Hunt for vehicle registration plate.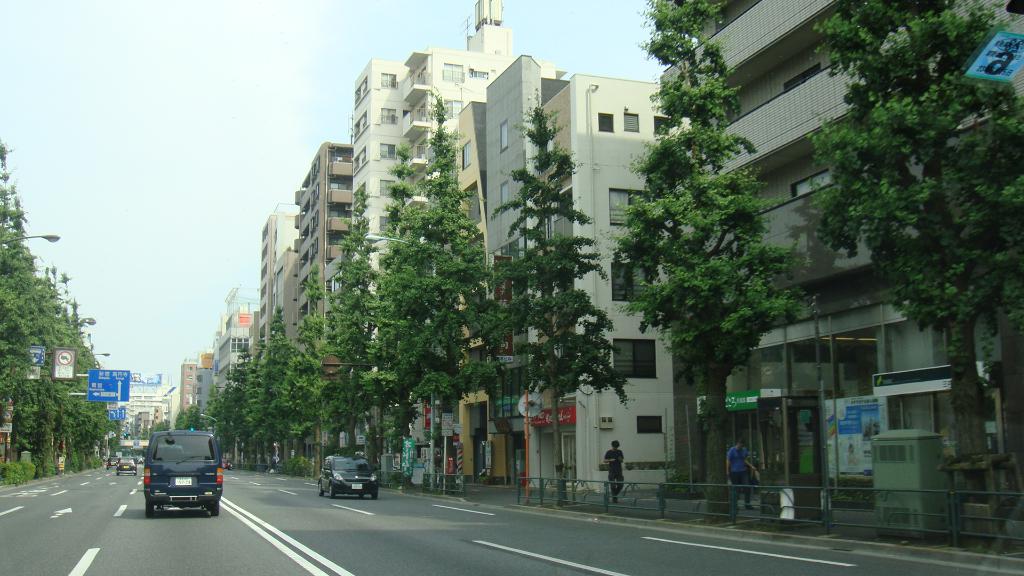
Hunted down at left=175, top=477, right=191, bottom=486.
